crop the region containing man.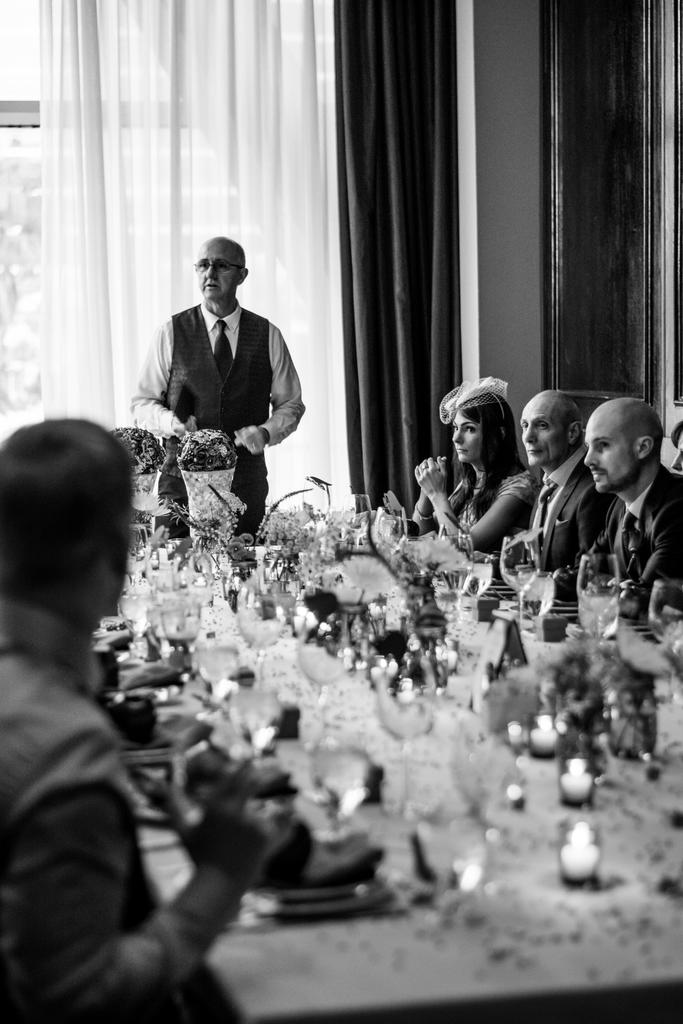
Crop region: 580, 397, 682, 612.
